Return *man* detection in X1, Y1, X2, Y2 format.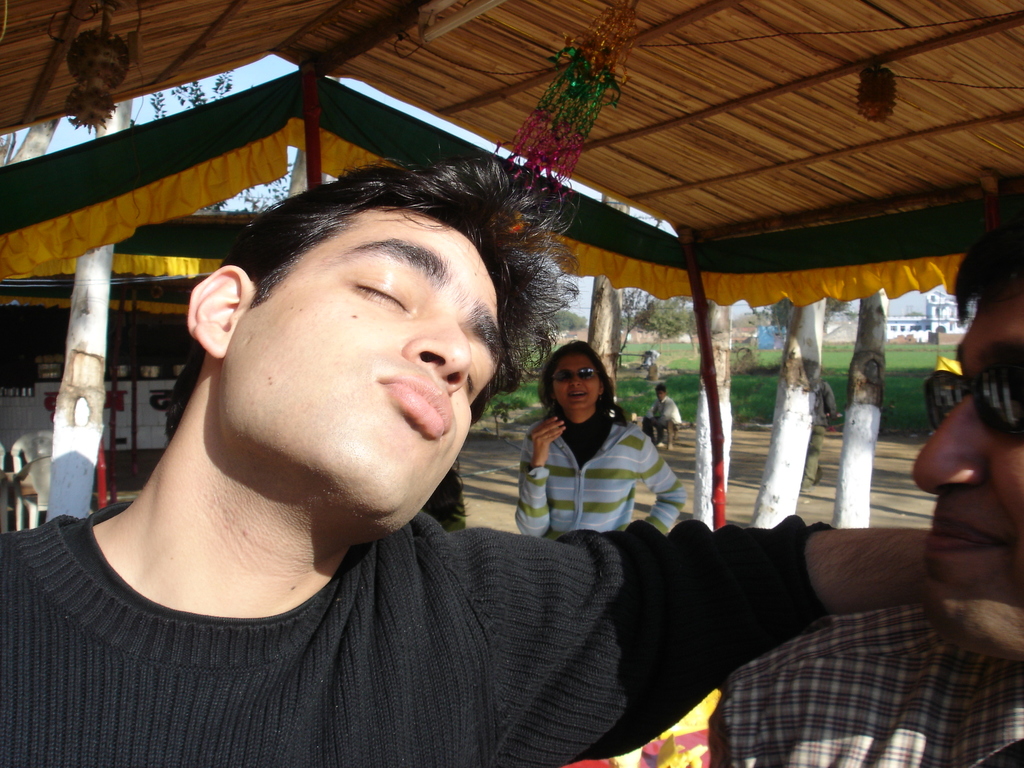
588, 225, 1023, 767.
